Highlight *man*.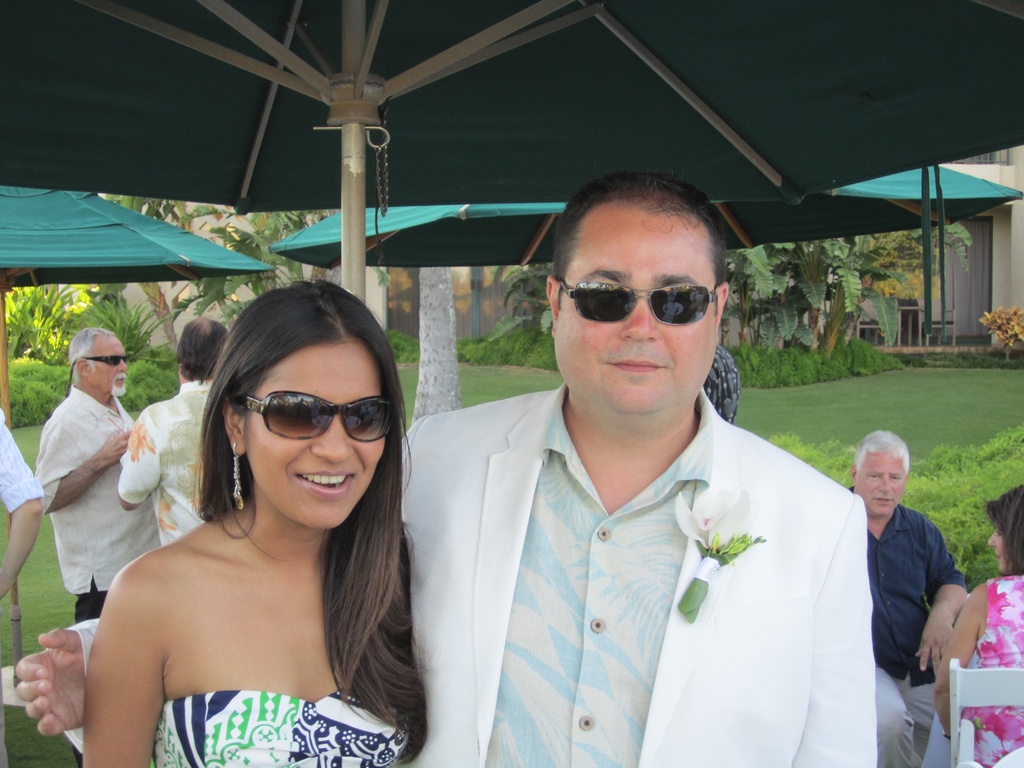
Highlighted region: [left=847, top=431, right=965, bottom=767].
